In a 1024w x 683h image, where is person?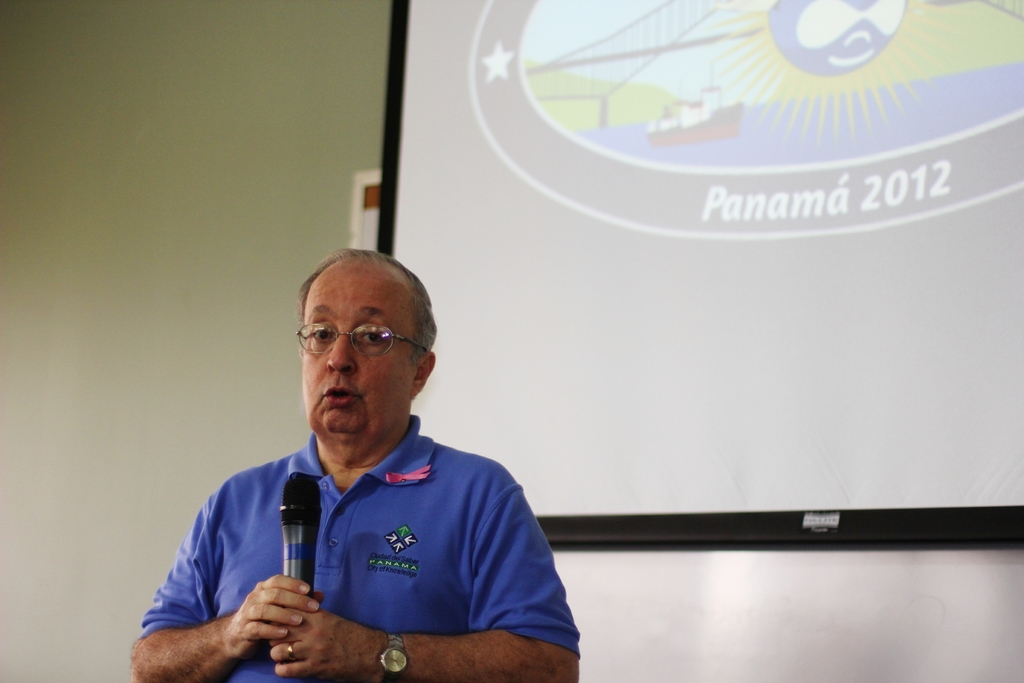
crop(224, 257, 584, 673).
